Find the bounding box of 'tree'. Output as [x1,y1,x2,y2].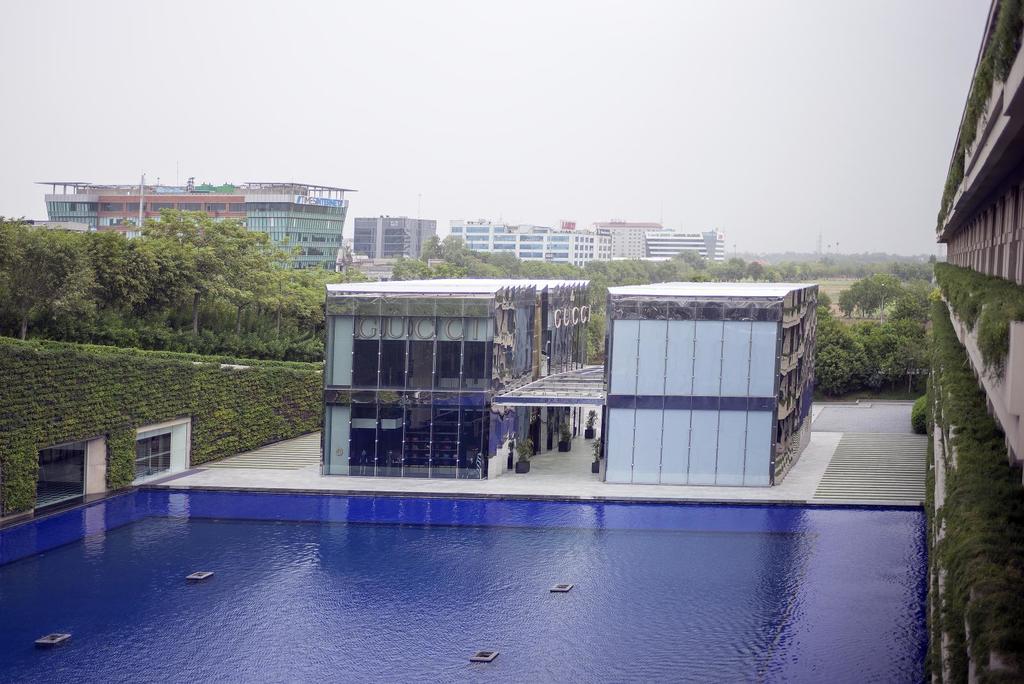
[763,258,804,275].
